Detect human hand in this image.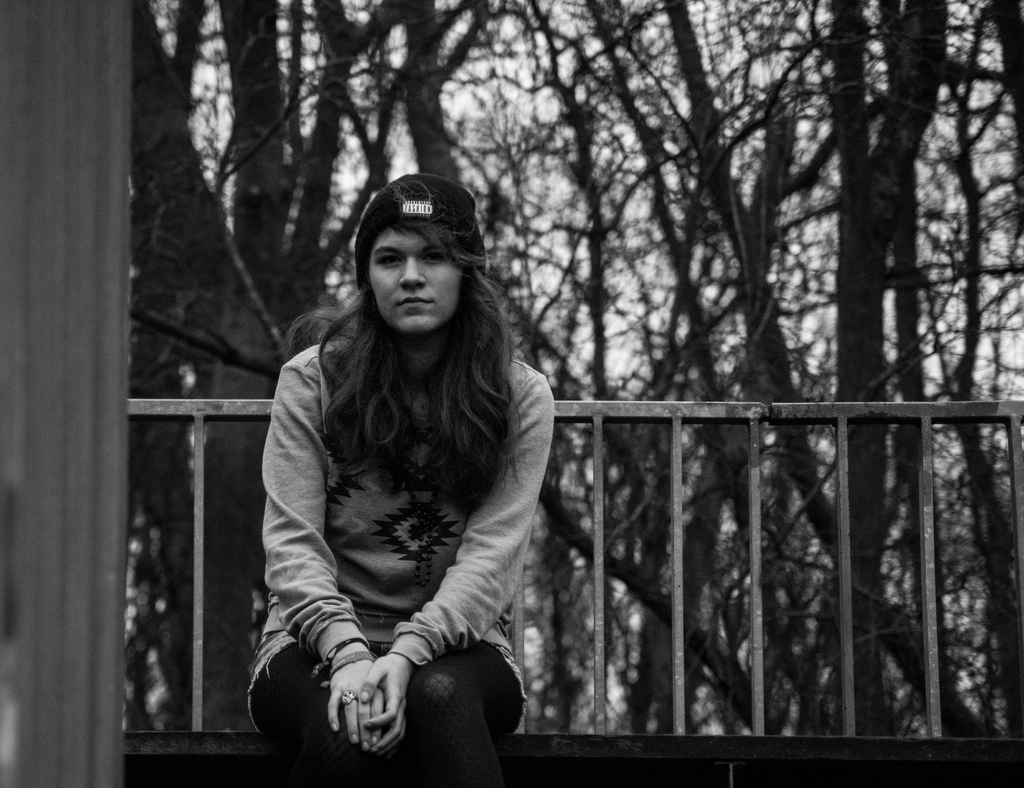
Detection: [left=360, top=654, right=413, bottom=759].
